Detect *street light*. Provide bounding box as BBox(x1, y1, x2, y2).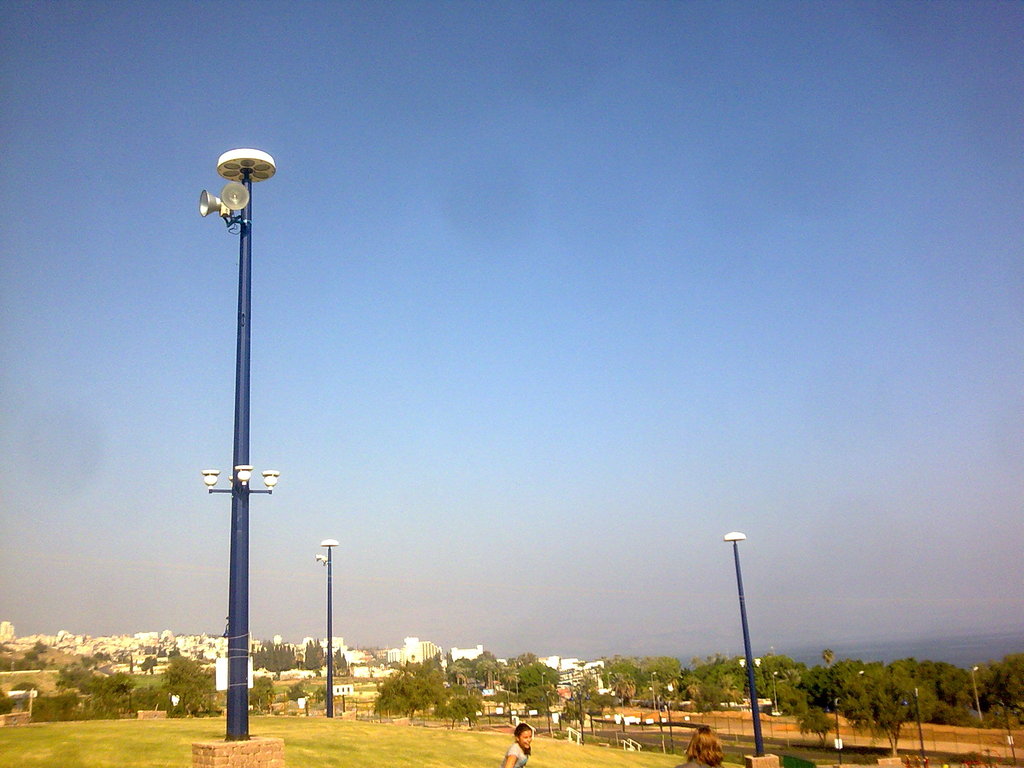
BBox(771, 669, 781, 712).
